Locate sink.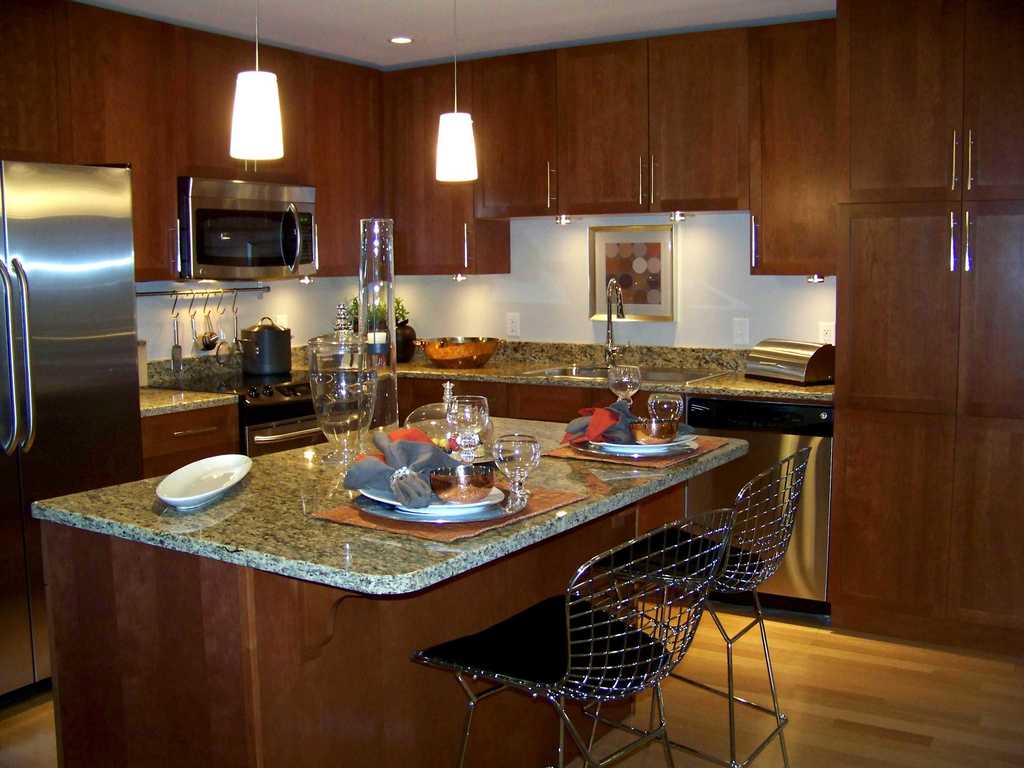
Bounding box: bbox(516, 275, 735, 387).
